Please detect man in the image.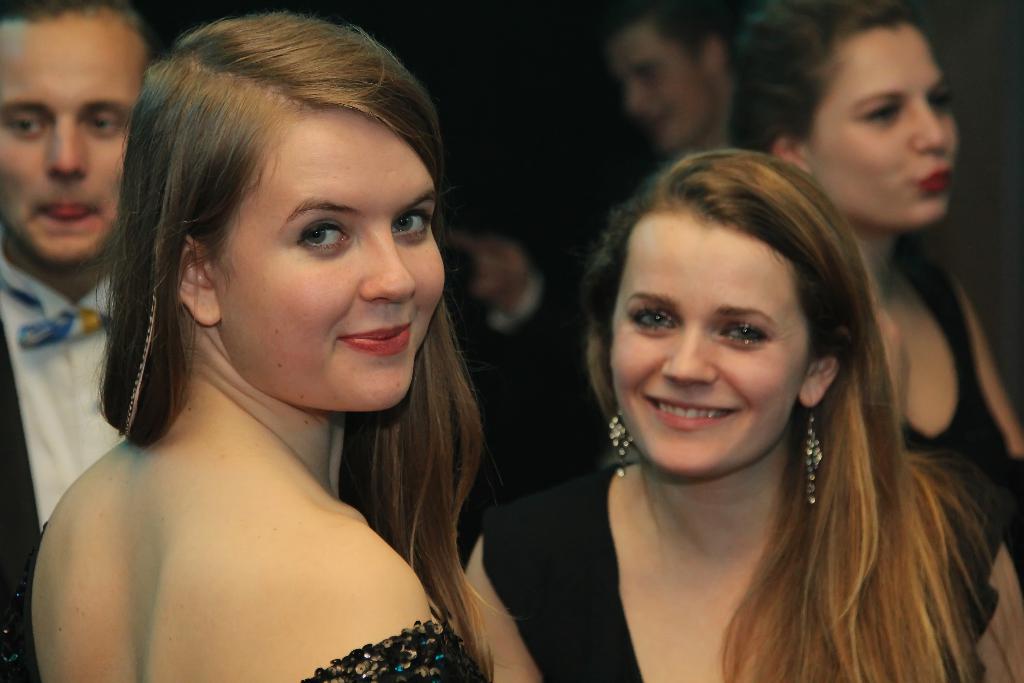
crop(436, 0, 741, 398).
